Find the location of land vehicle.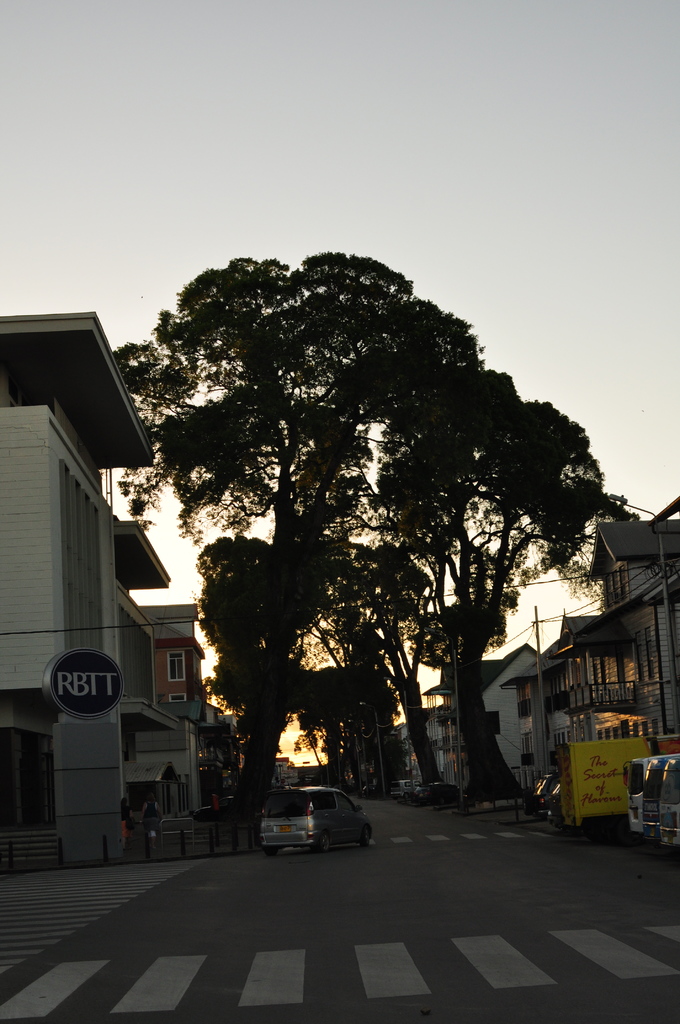
Location: box(629, 757, 679, 841).
